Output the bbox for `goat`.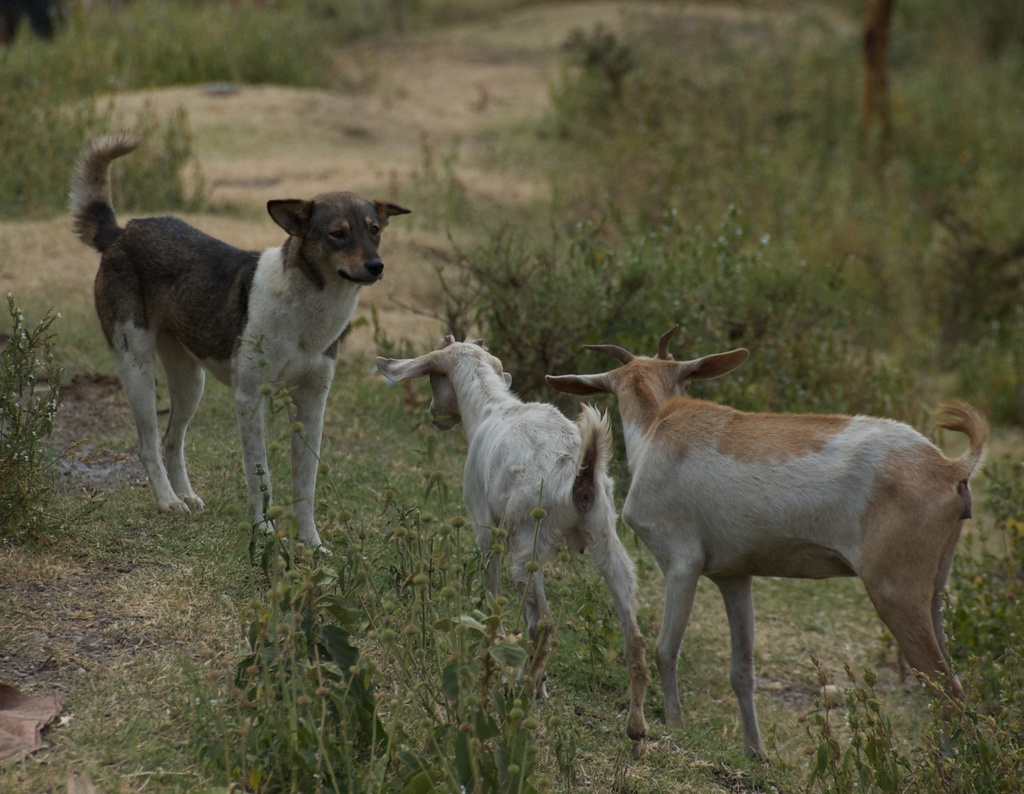
crop(376, 332, 650, 752).
